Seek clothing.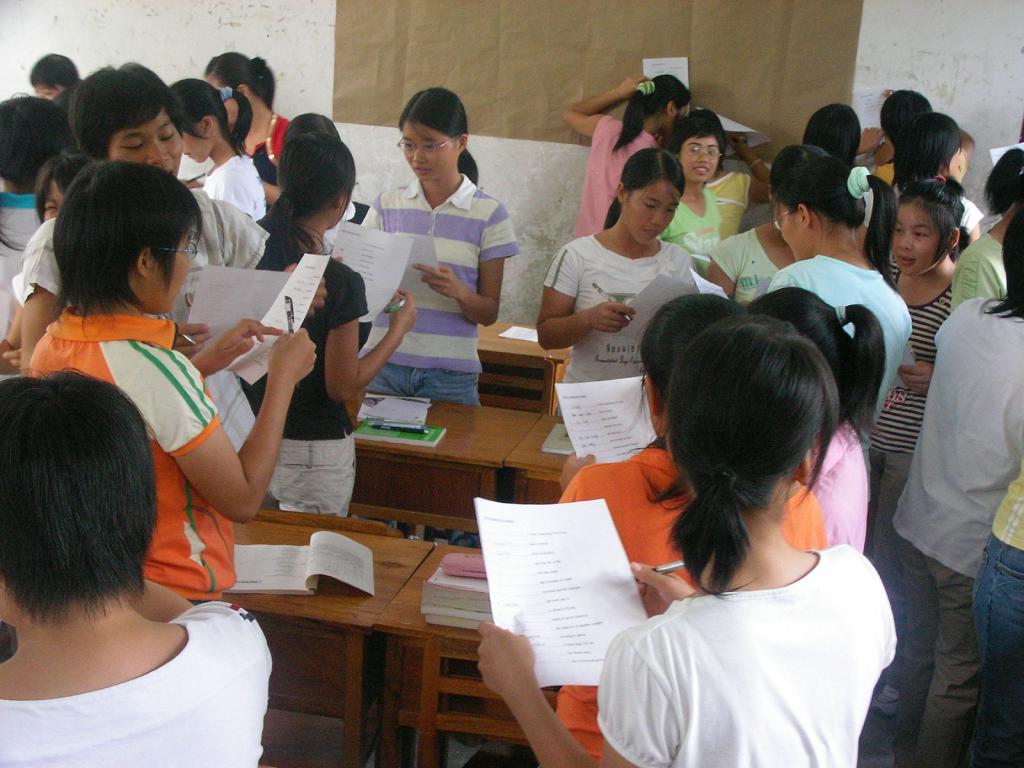
[x1=593, y1=539, x2=902, y2=767].
